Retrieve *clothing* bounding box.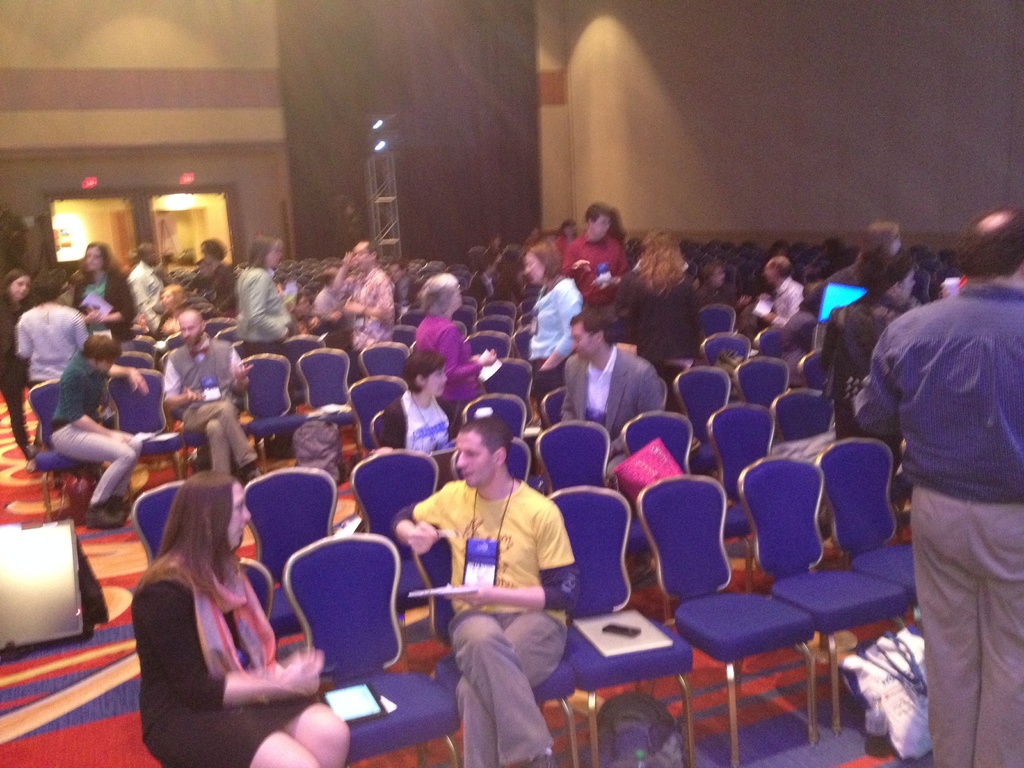
Bounding box: [394,481,577,767].
